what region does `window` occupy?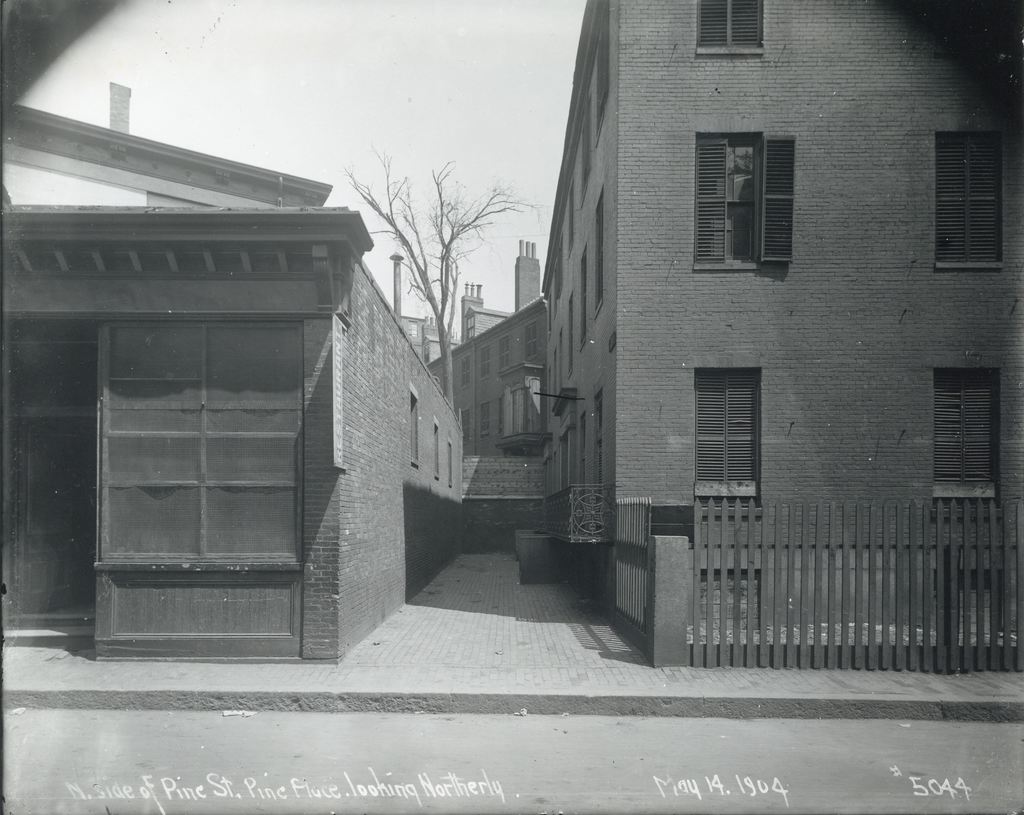
(x1=566, y1=294, x2=575, y2=376).
